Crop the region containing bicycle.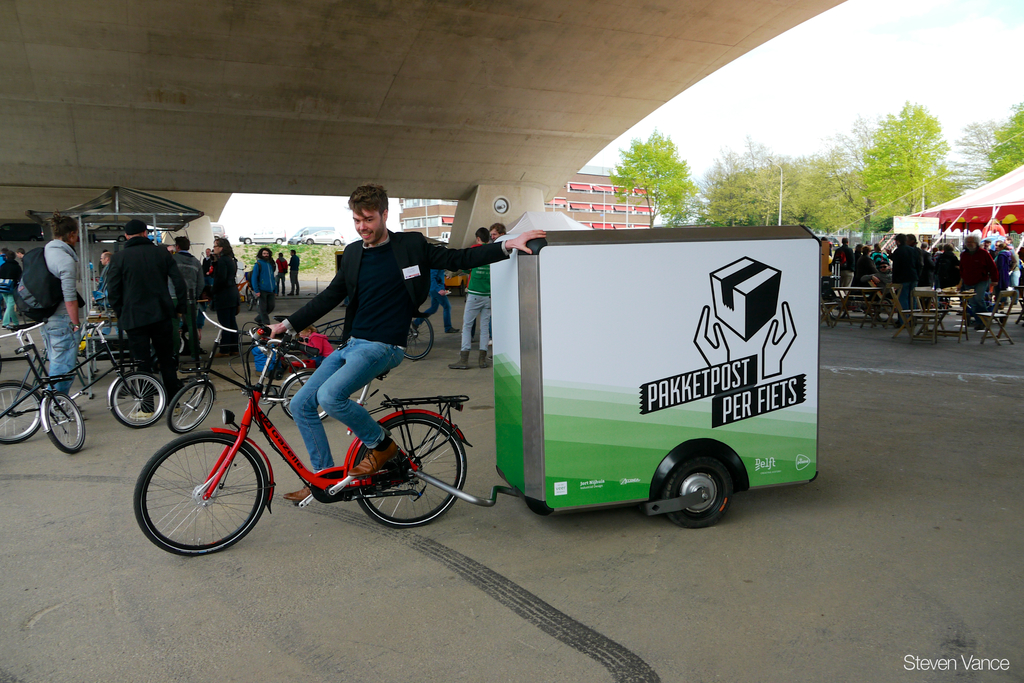
Crop region: [left=0, top=316, right=84, bottom=457].
